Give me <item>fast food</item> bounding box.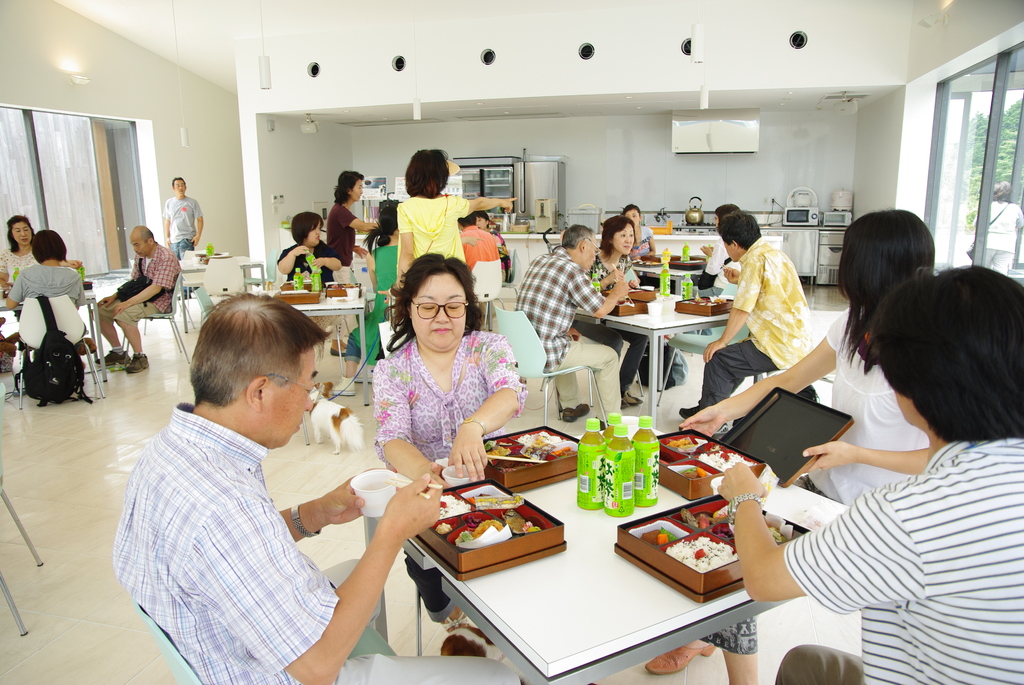
locate(710, 292, 729, 310).
